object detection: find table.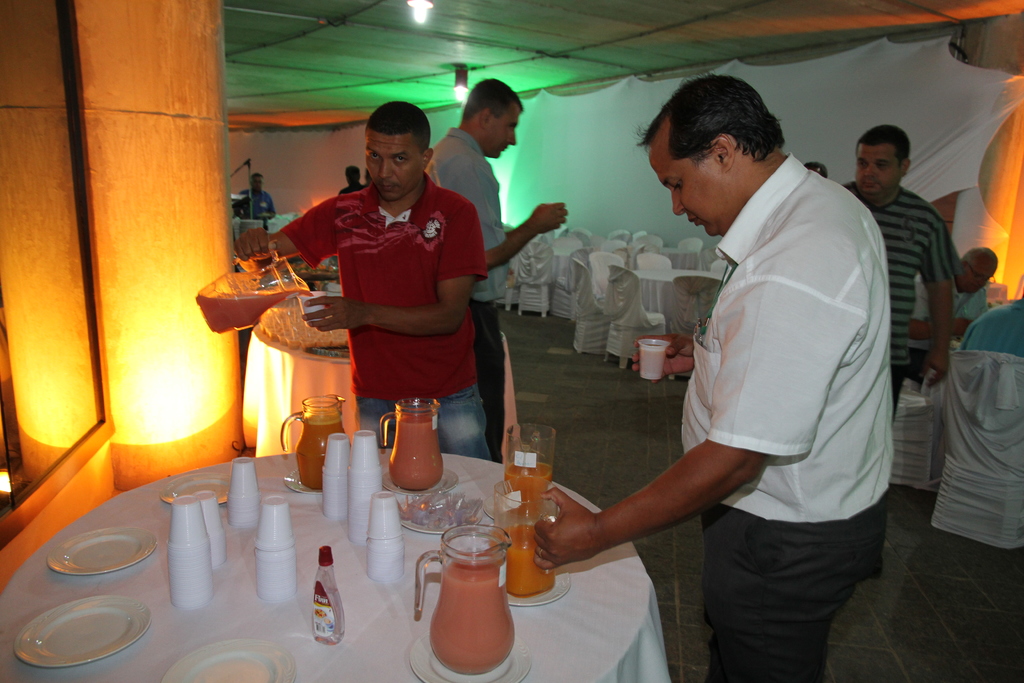
BBox(30, 443, 635, 678).
